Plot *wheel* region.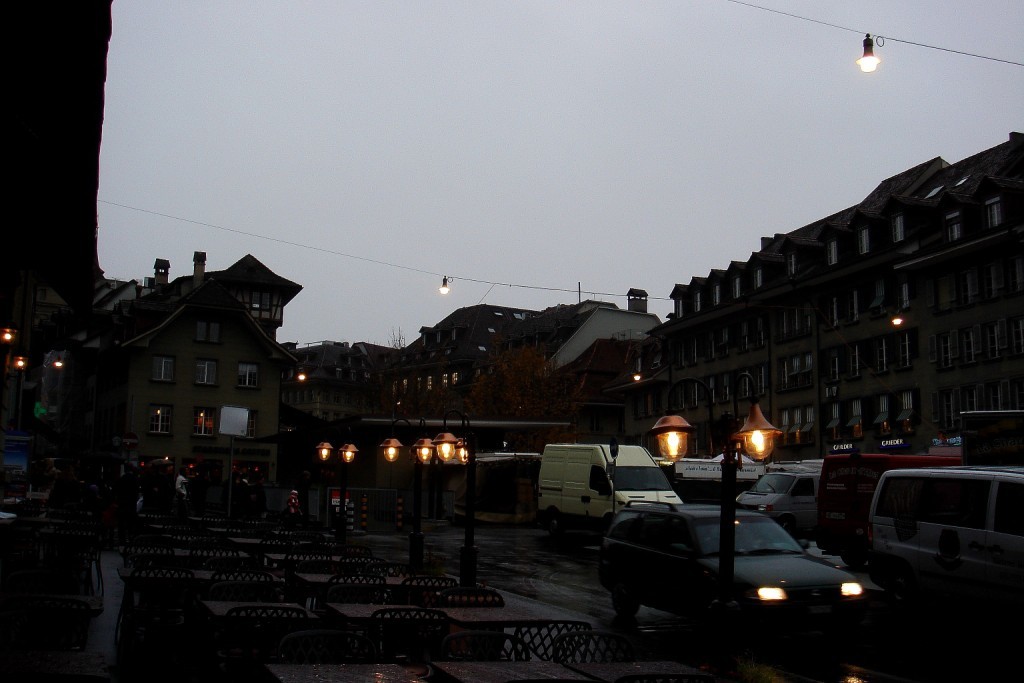
Plotted at pyautogui.locateOnScreen(612, 565, 641, 617).
